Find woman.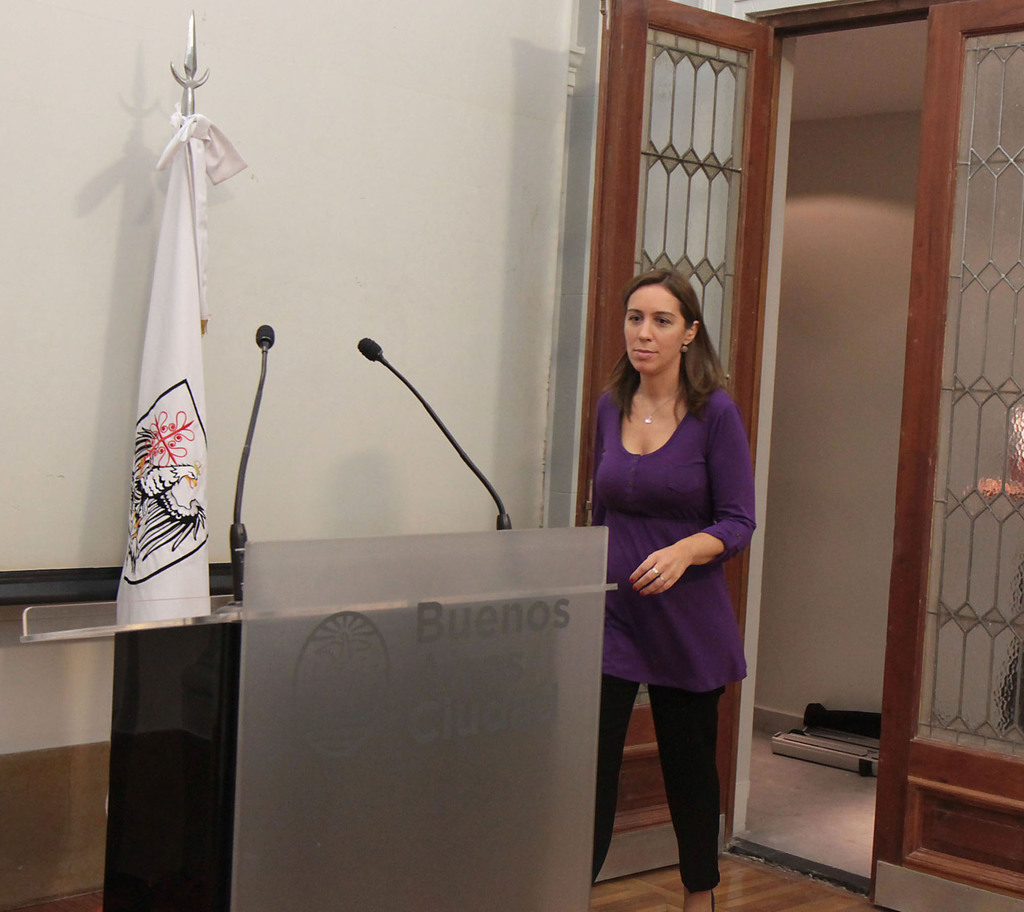
{"left": 574, "top": 297, "right": 755, "bottom": 878}.
